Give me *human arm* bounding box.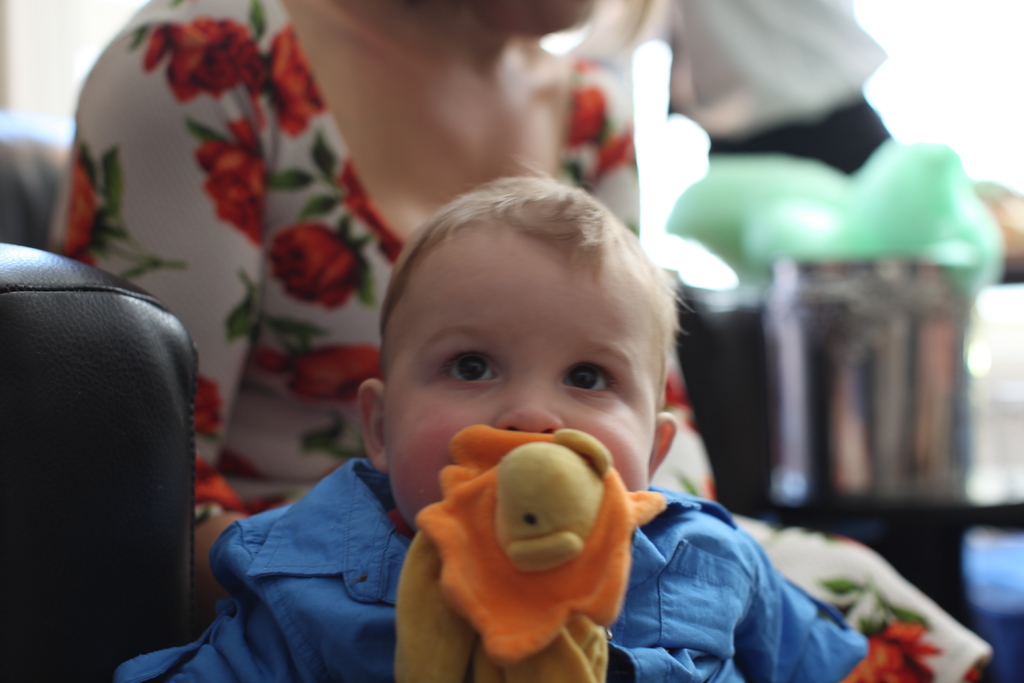
rect(710, 506, 863, 682).
